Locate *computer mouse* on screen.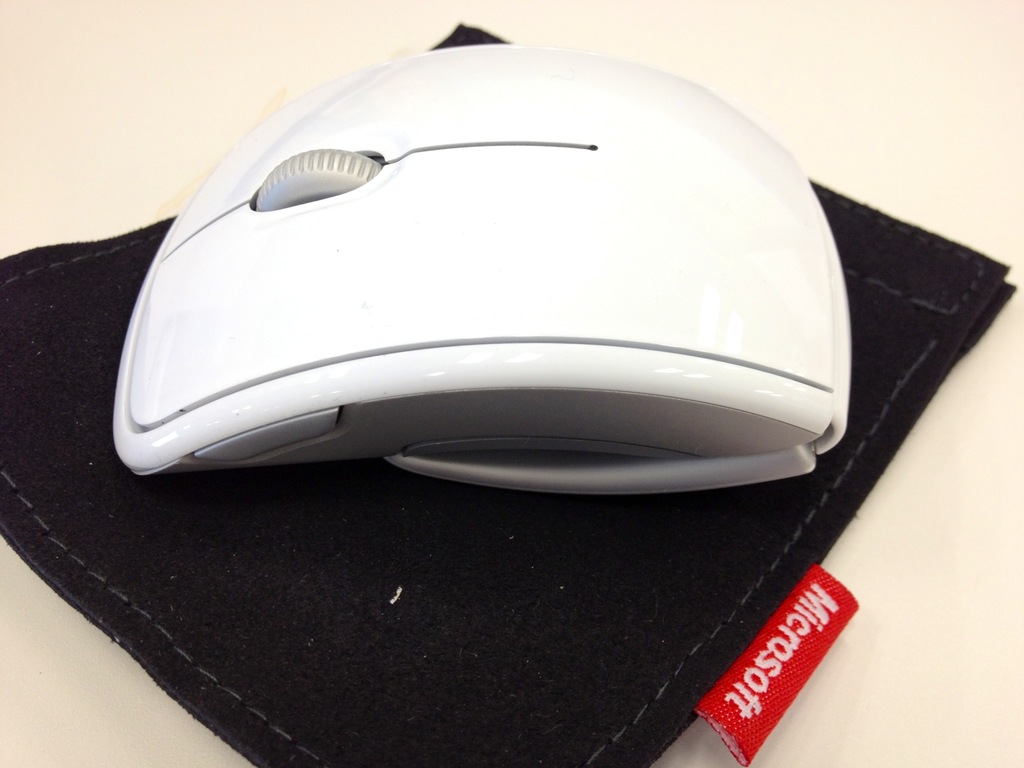
On screen at region(109, 39, 849, 499).
